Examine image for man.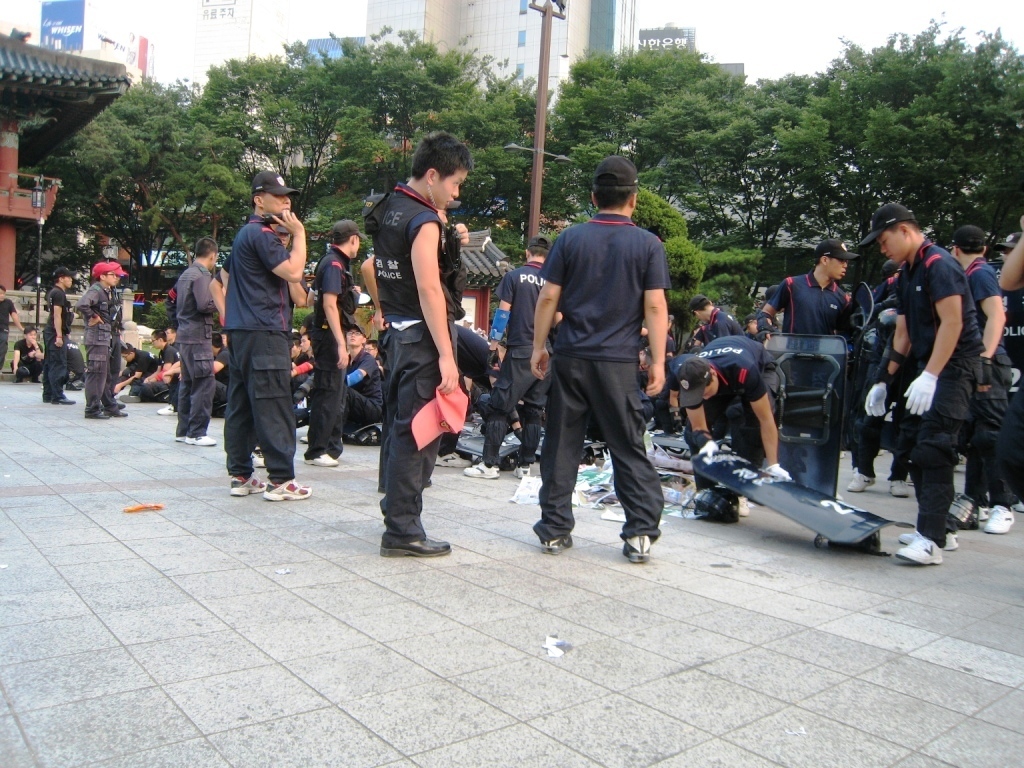
Examination result: pyautogui.locateOnScreen(949, 205, 1023, 529).
